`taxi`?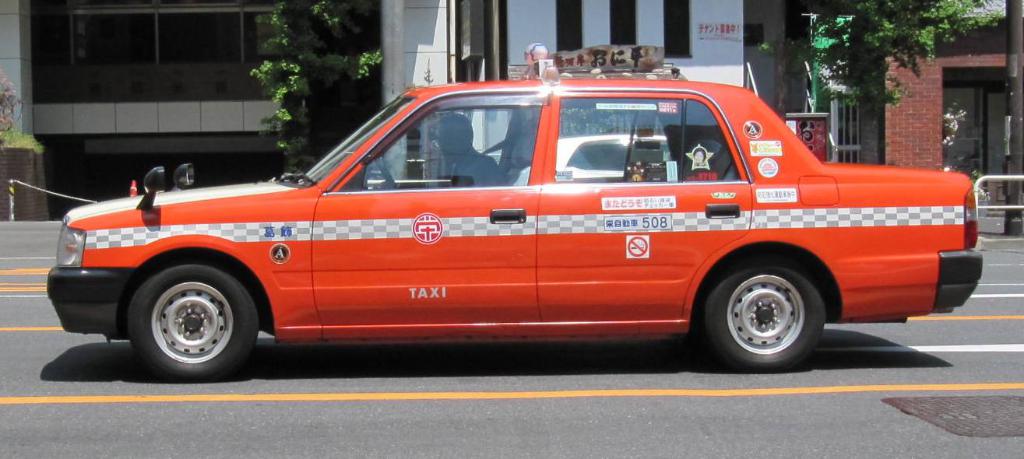
41,60,975,368
